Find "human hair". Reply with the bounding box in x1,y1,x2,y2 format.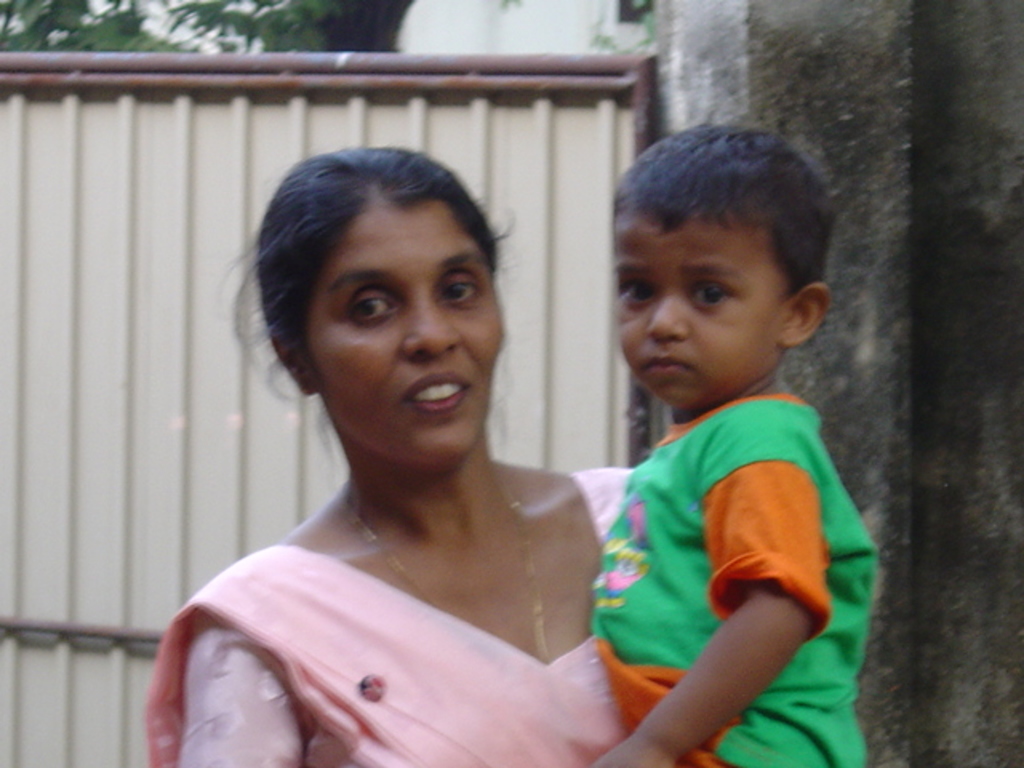
610,120,835,293.
